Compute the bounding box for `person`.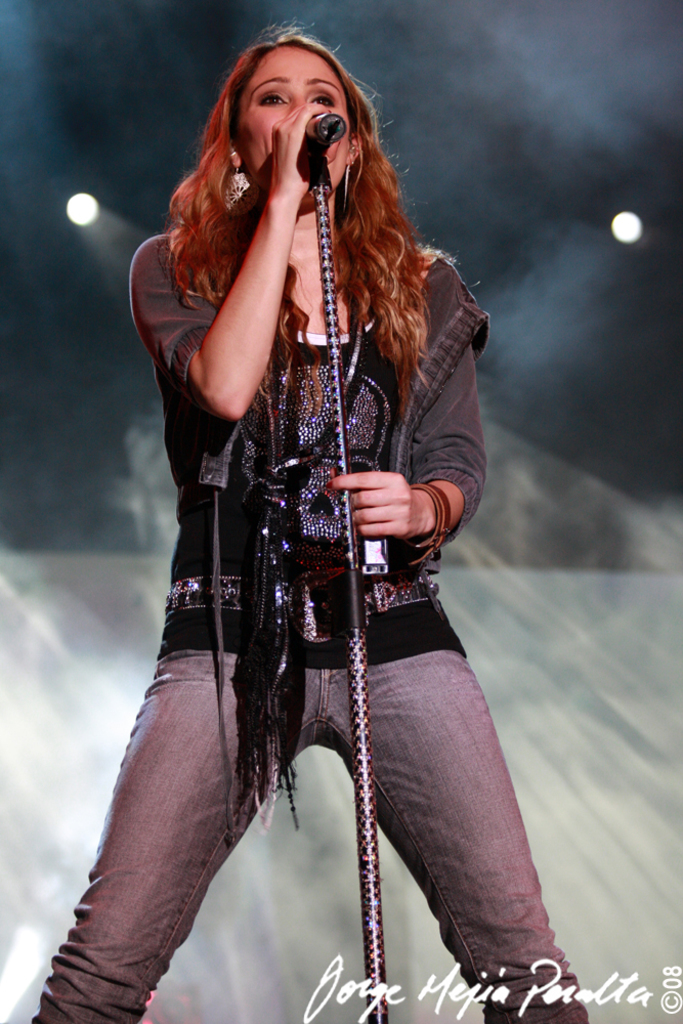
x1=26, y1=17, x2=597, y2=1023.
